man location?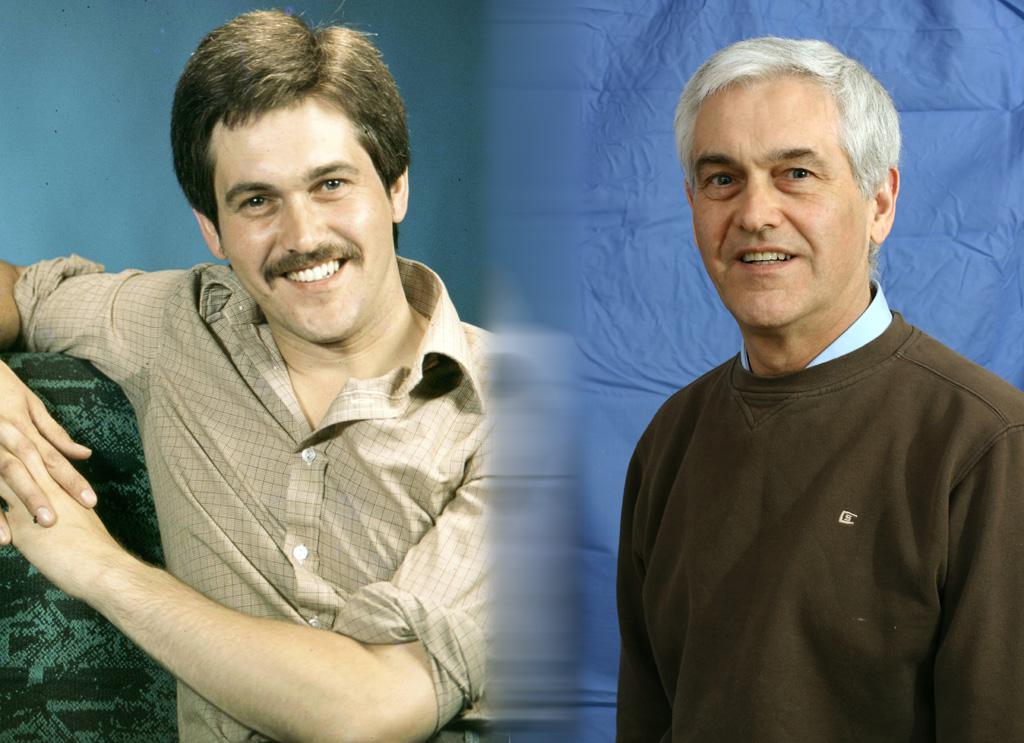
box(0, 4, 555, 742)
